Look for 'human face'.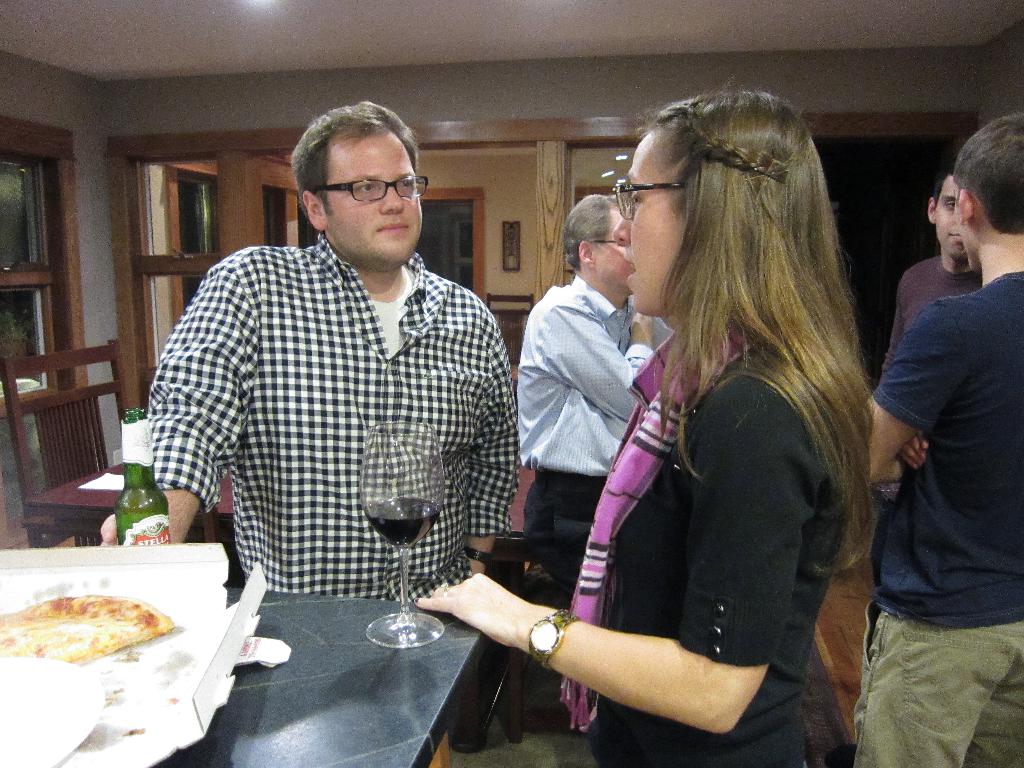
Found: {"x1": 596, "y1": 207, "x2": 635, "y2": 290}.
